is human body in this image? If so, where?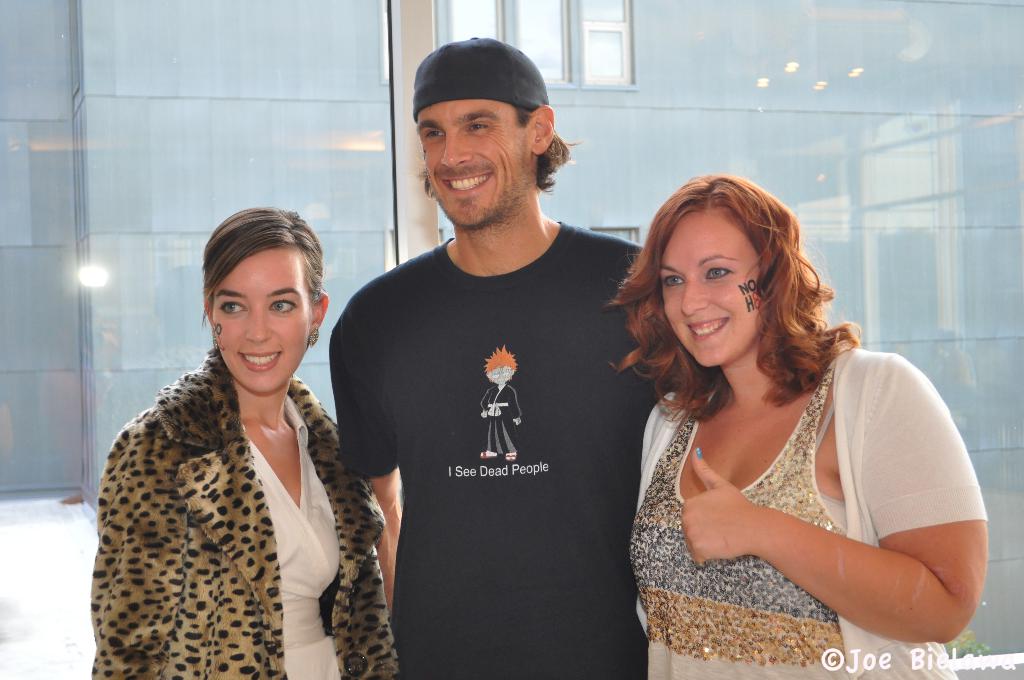
Yes, at [600,170,990,679].
